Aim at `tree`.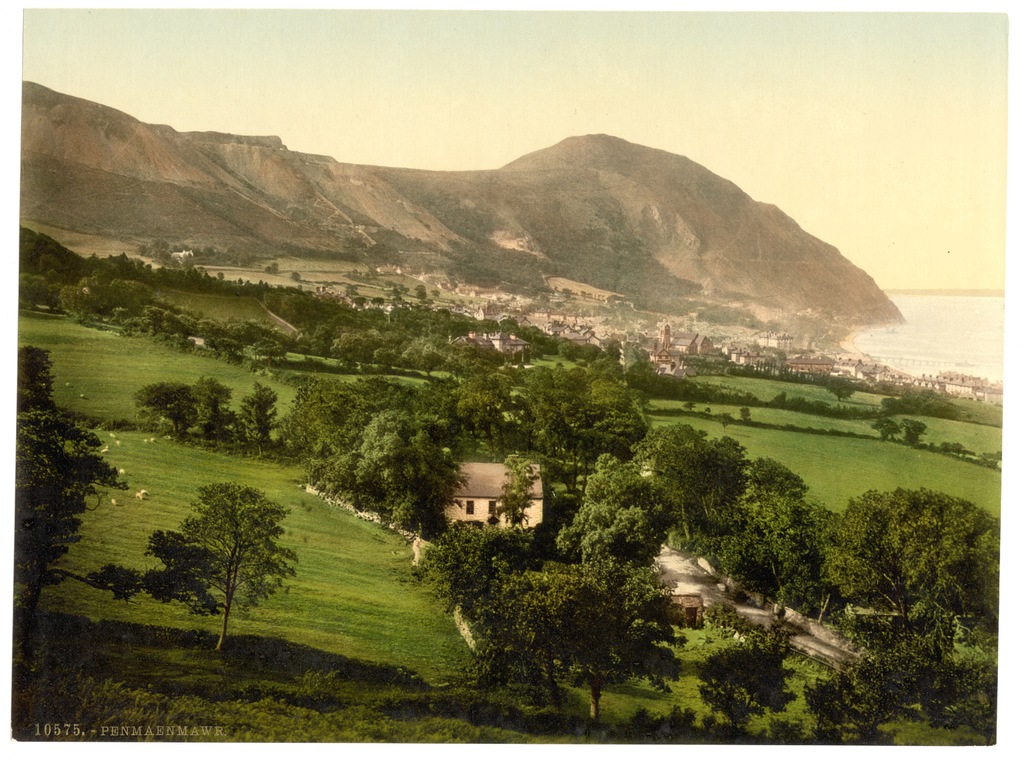
Aimed at x1=415 y1=515 x2=670 y2=722.
